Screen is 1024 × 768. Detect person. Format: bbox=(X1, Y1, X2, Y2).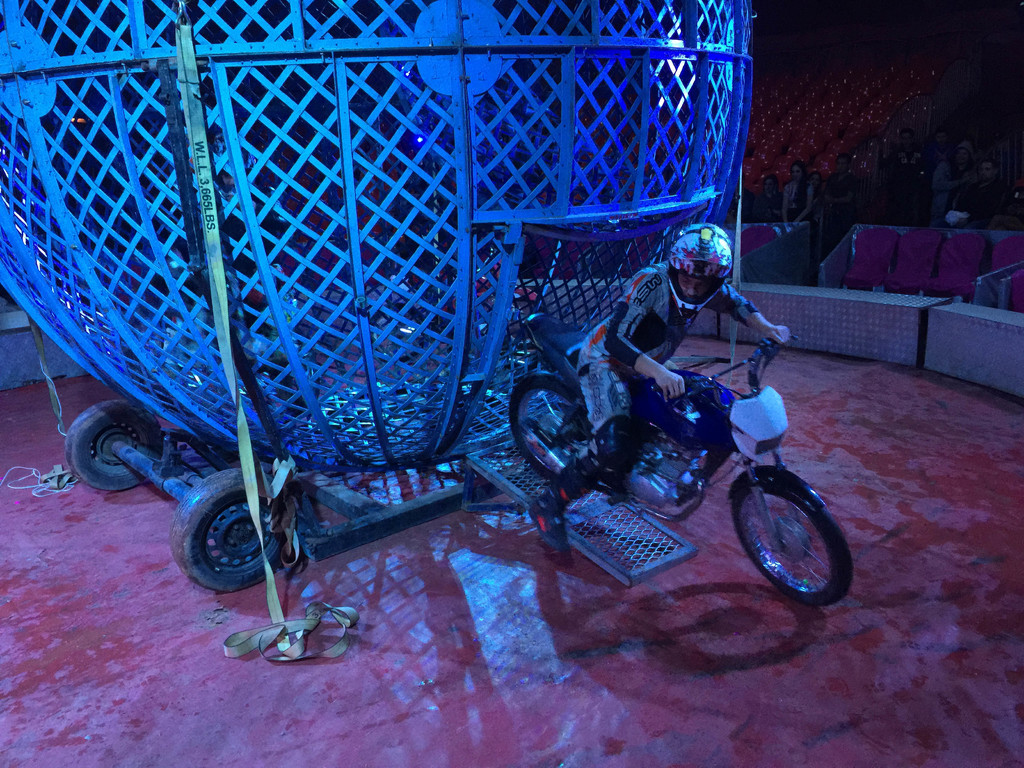
bbox=(531, 217, 787, 554).
